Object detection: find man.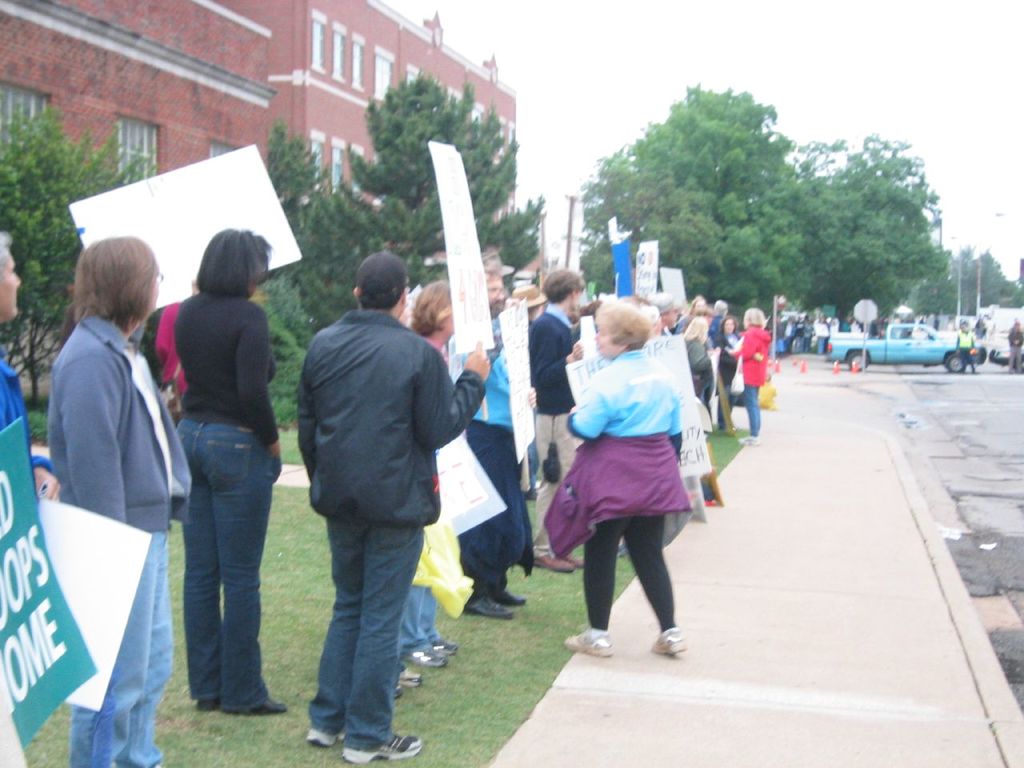
pyautogui.locateOnScreen(280, 250, 474, 756).
